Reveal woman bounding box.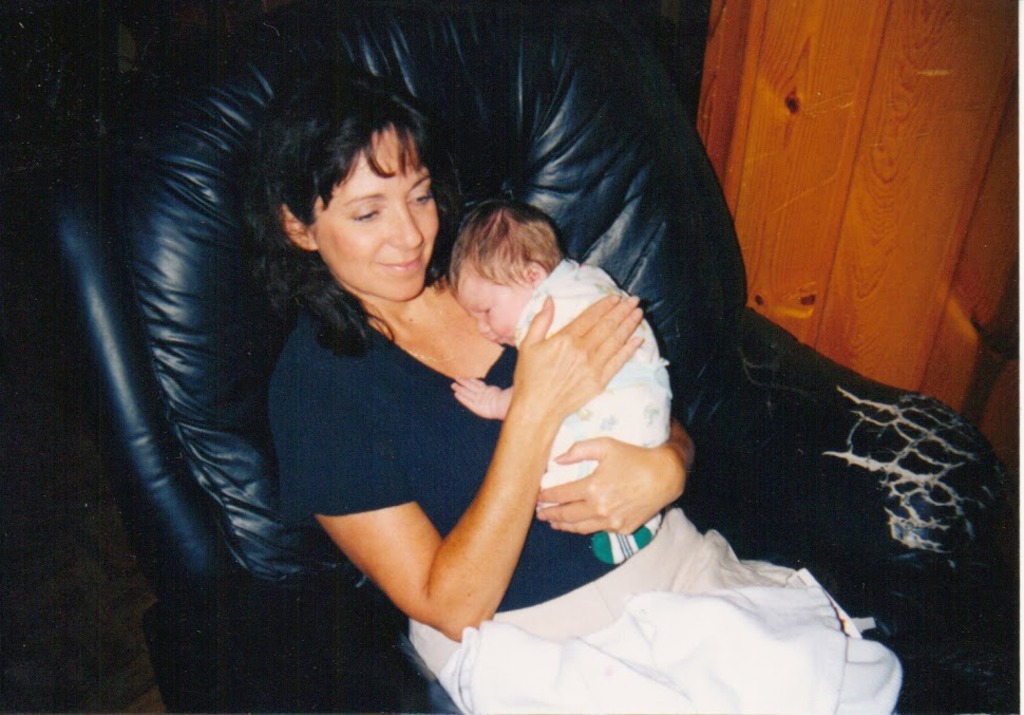
Revealed: region(182, 0, 686, 714).
